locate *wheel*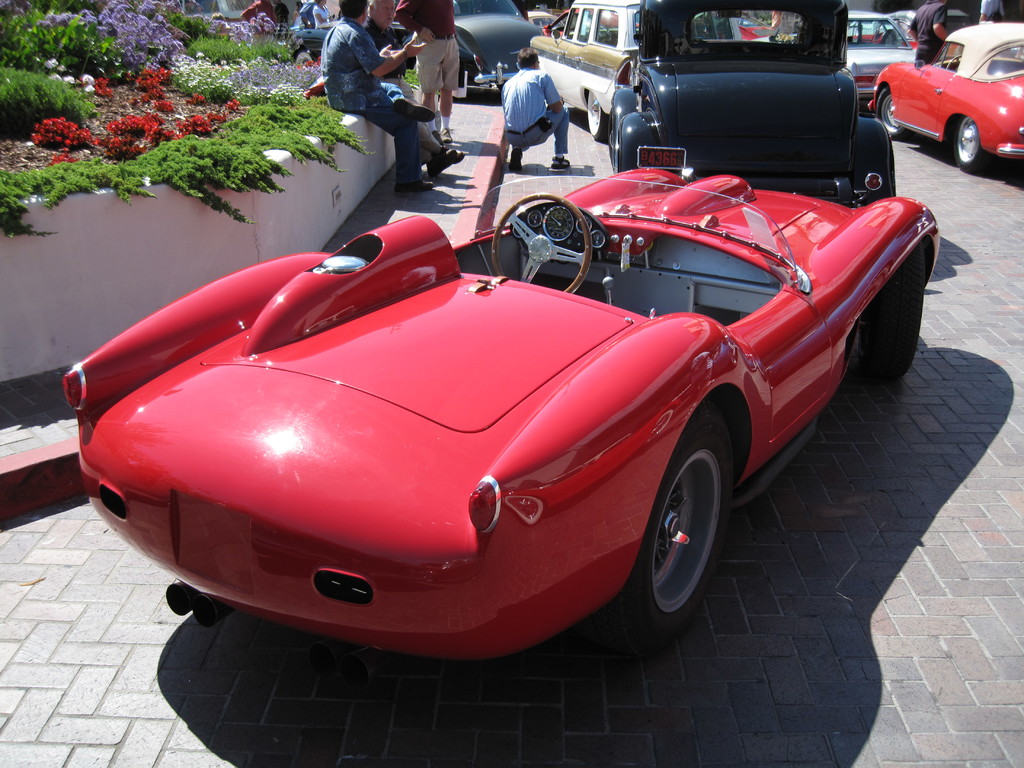
Rect(641, 450, 723, 616)
